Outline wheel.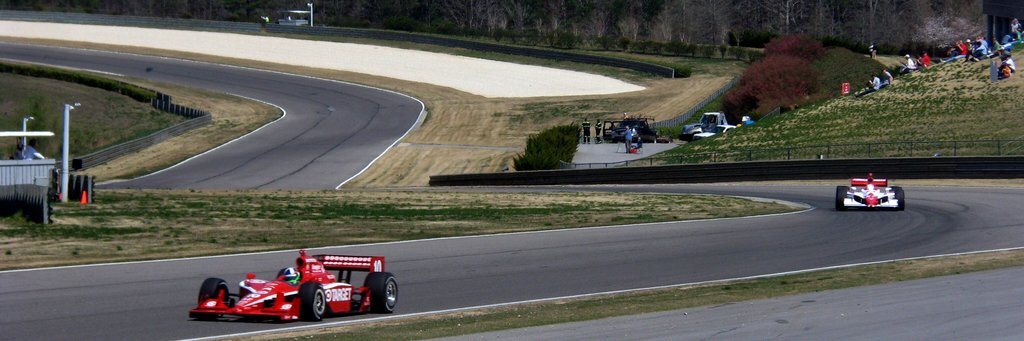
Outline: 362/269/399/312.
